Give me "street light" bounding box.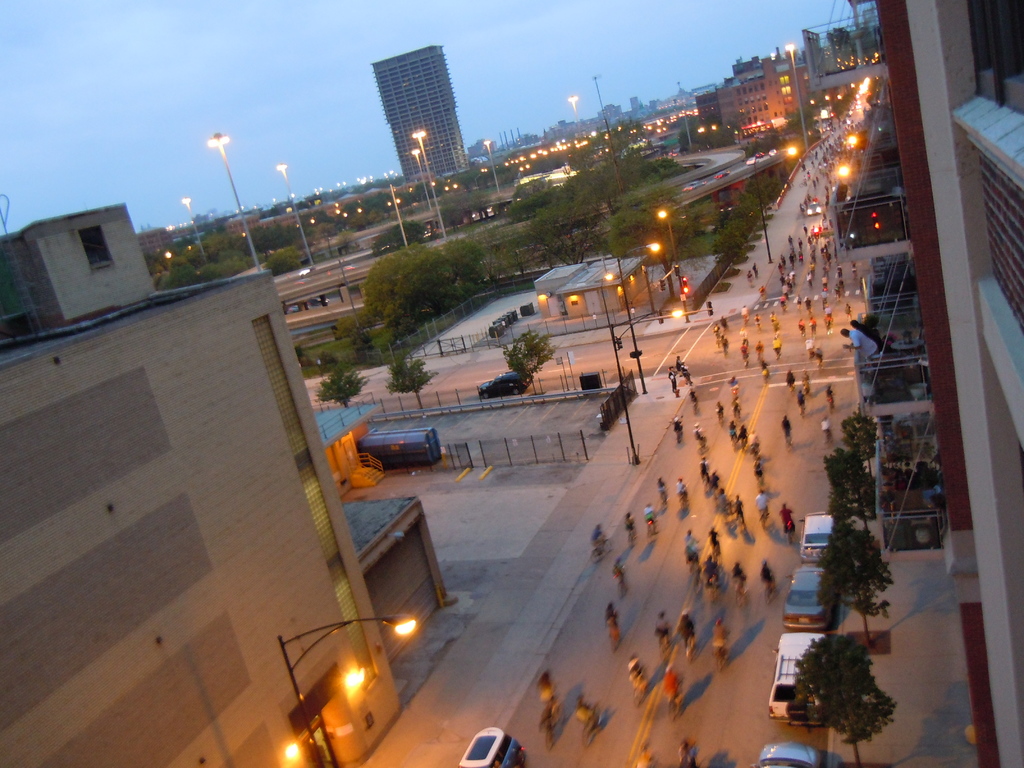
select_region(179, 195, 209, 266).
